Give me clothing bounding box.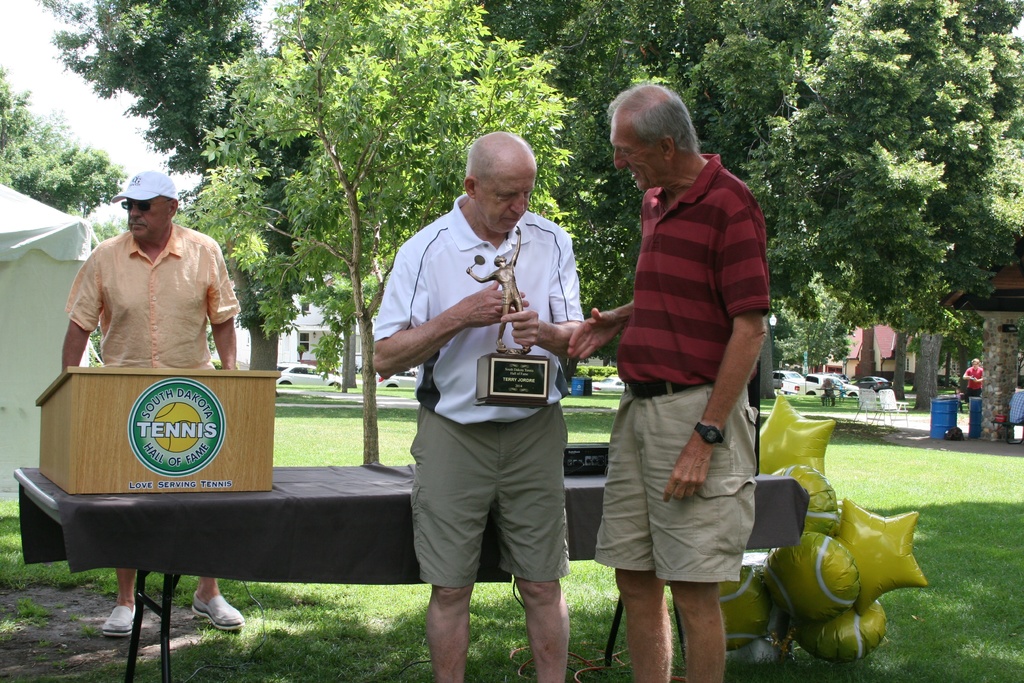
region(968, 367, 982, 393).
